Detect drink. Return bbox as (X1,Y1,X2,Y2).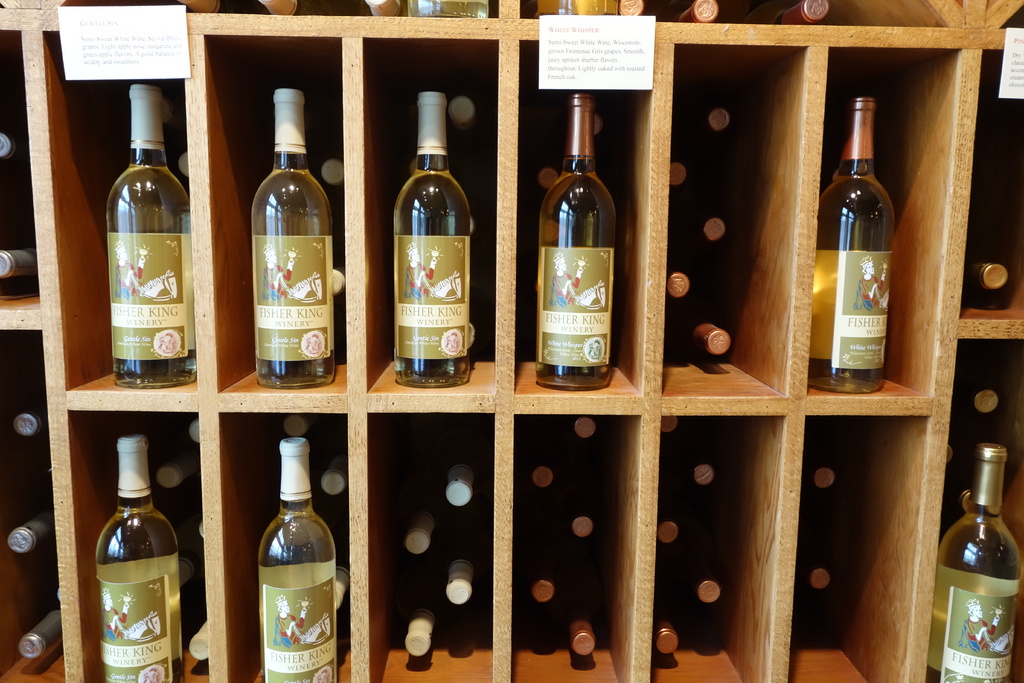
(264,91,342,383).
